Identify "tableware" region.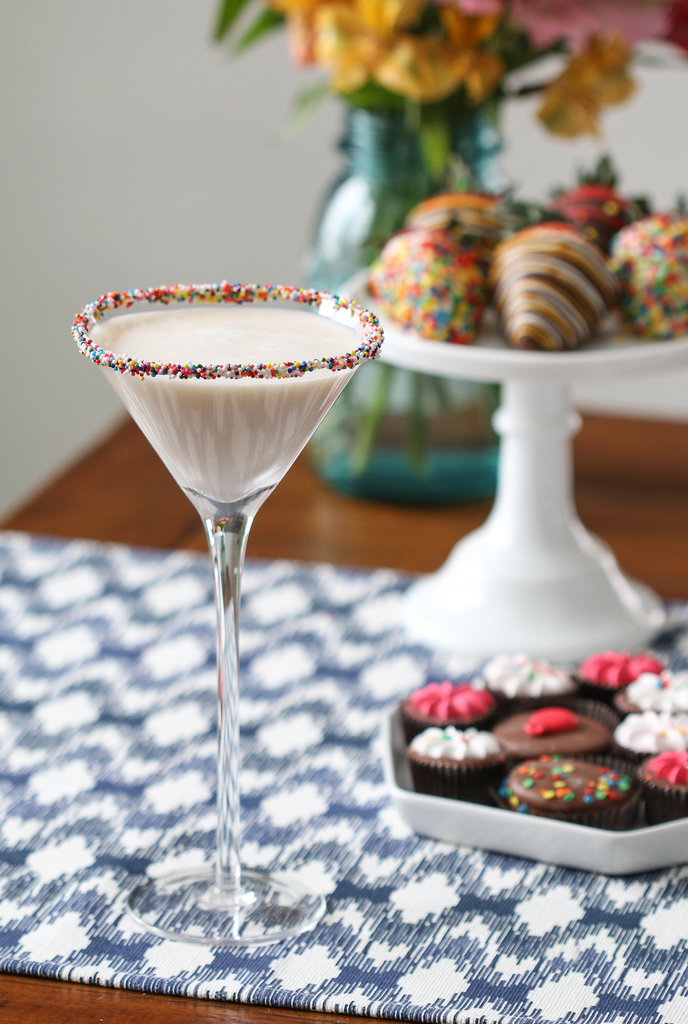
Region: [334, 190, 687, 650].
